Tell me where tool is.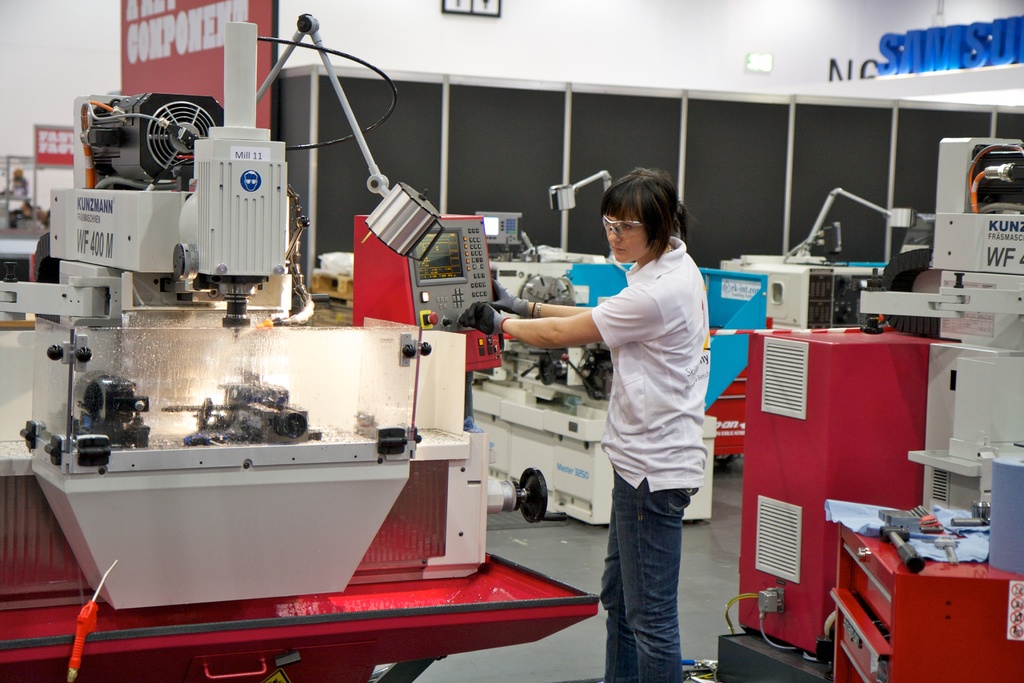
tool is at x1=955, y1=502, x2=988, y2=536.
